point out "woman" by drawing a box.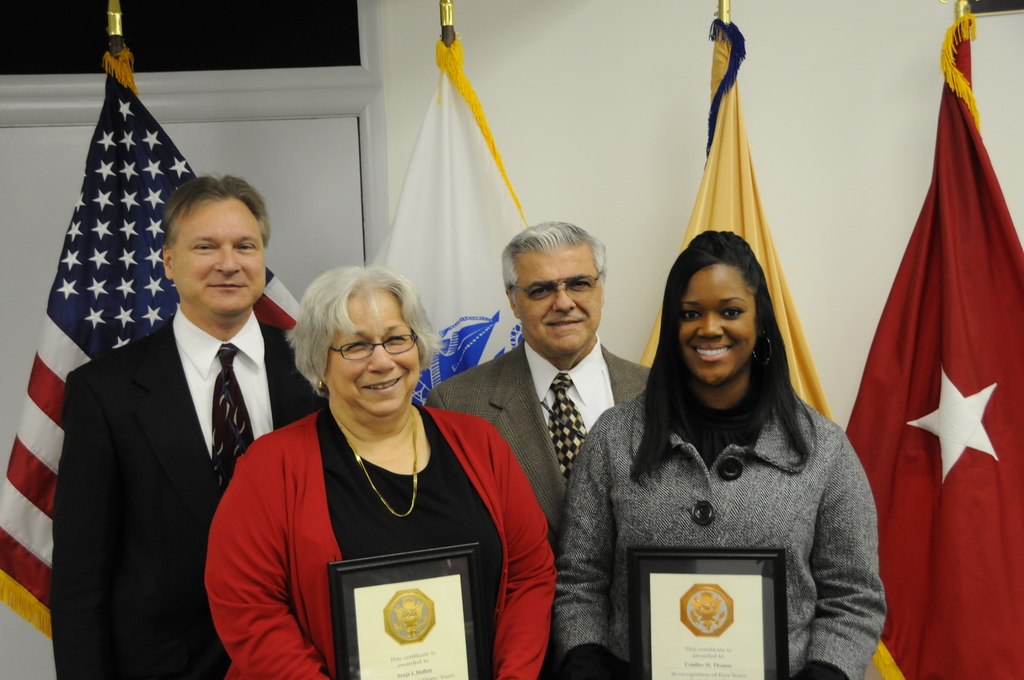
(left=225, top=247, right=517, bottom=675).
